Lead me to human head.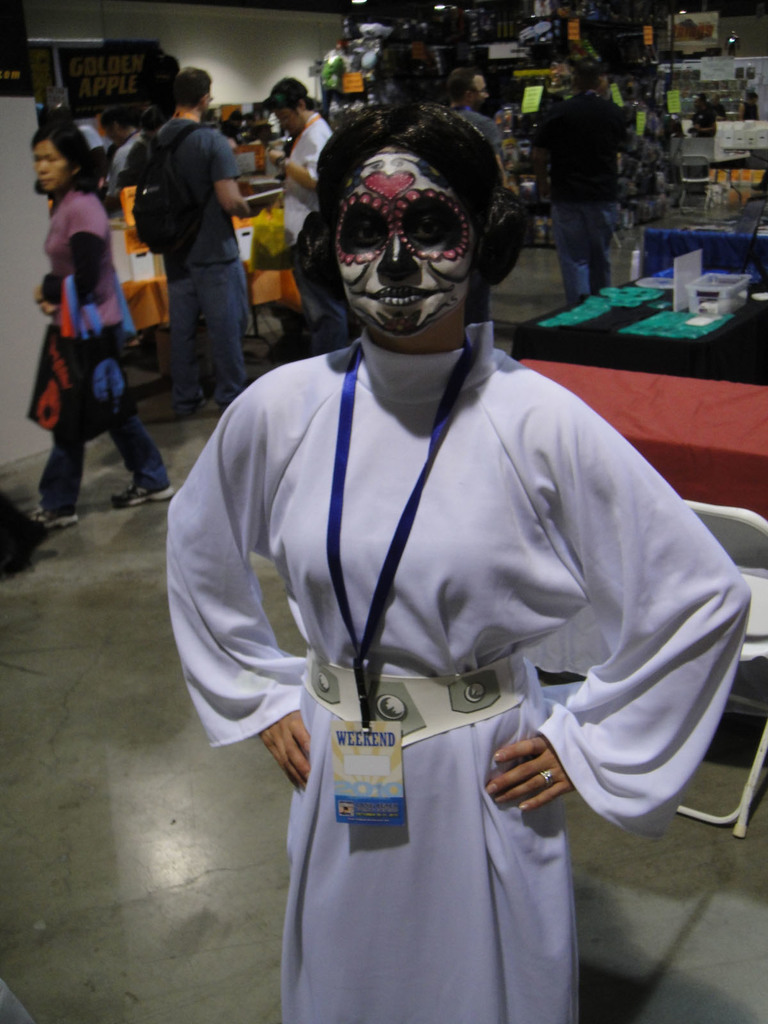
Lead to 173, 62, 214, 113.
